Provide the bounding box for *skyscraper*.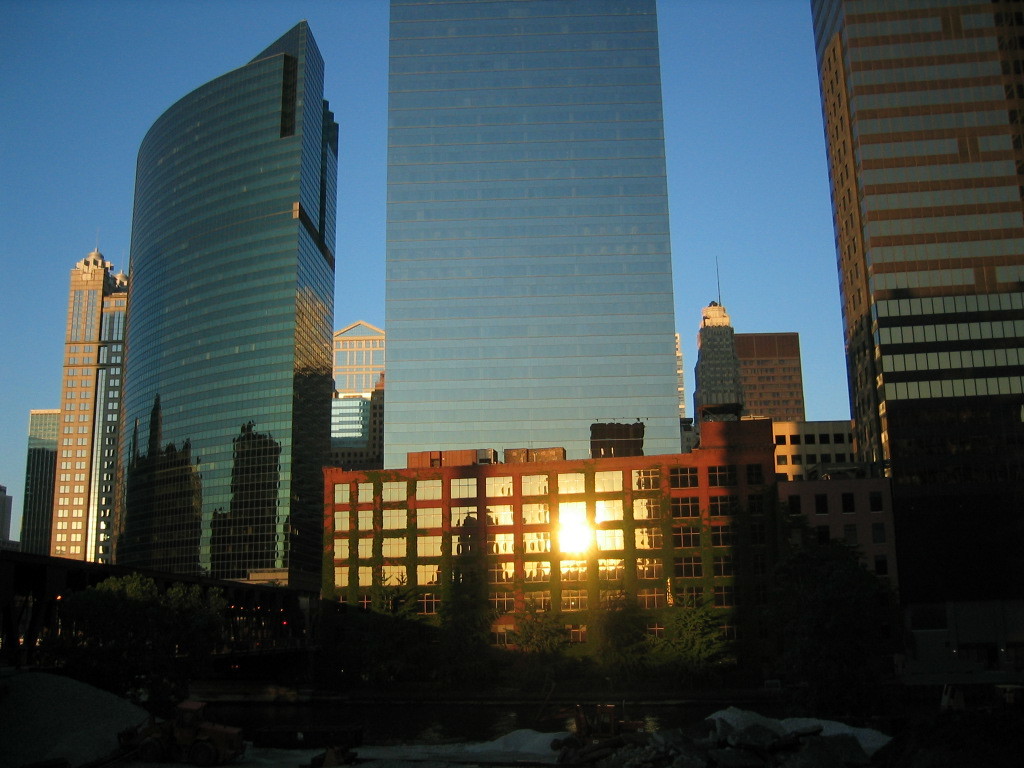
detection(719, 319, 812, 423).
